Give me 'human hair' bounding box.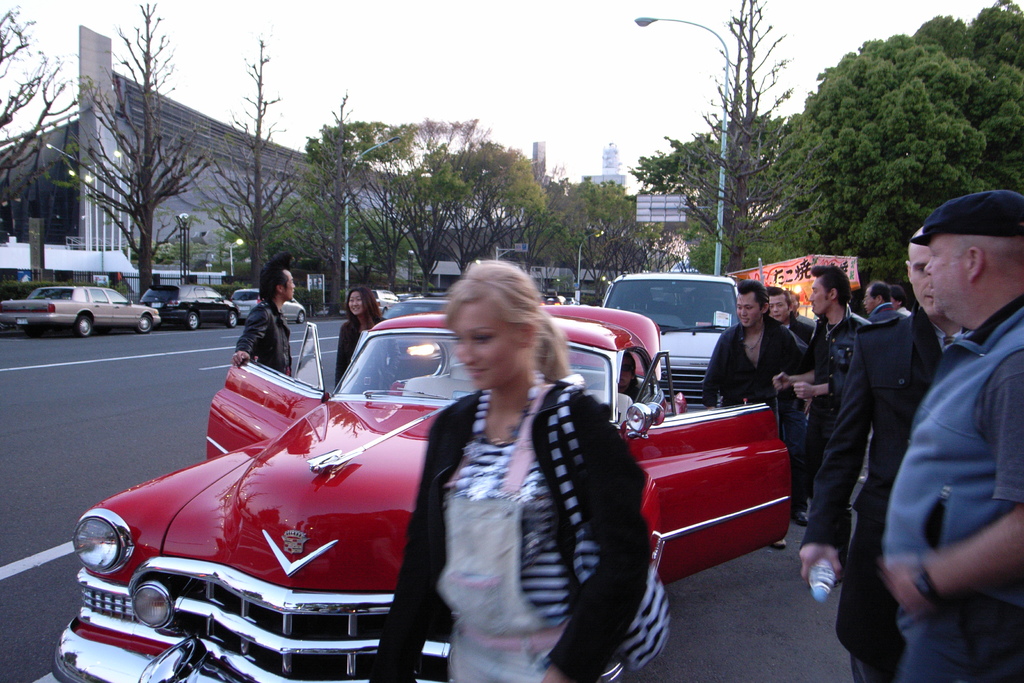
rect(444, 256, 567, 375).
